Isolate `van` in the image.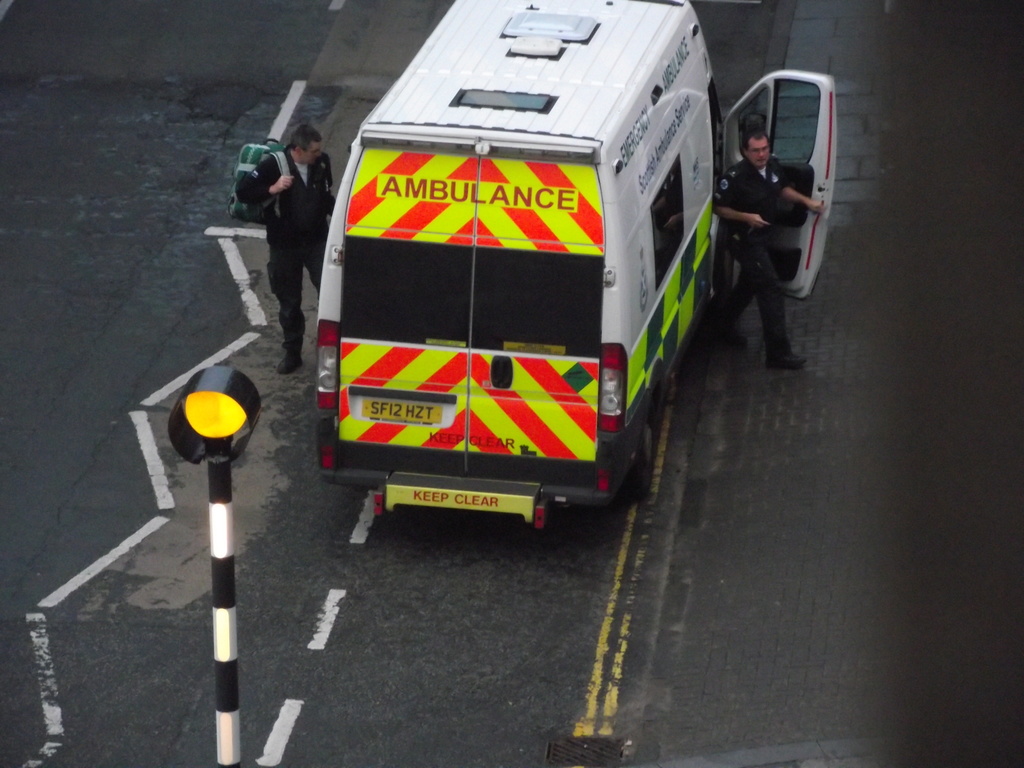
Isolated region: pyautogui.locateOnScreen(316, 0, 838, 532).
